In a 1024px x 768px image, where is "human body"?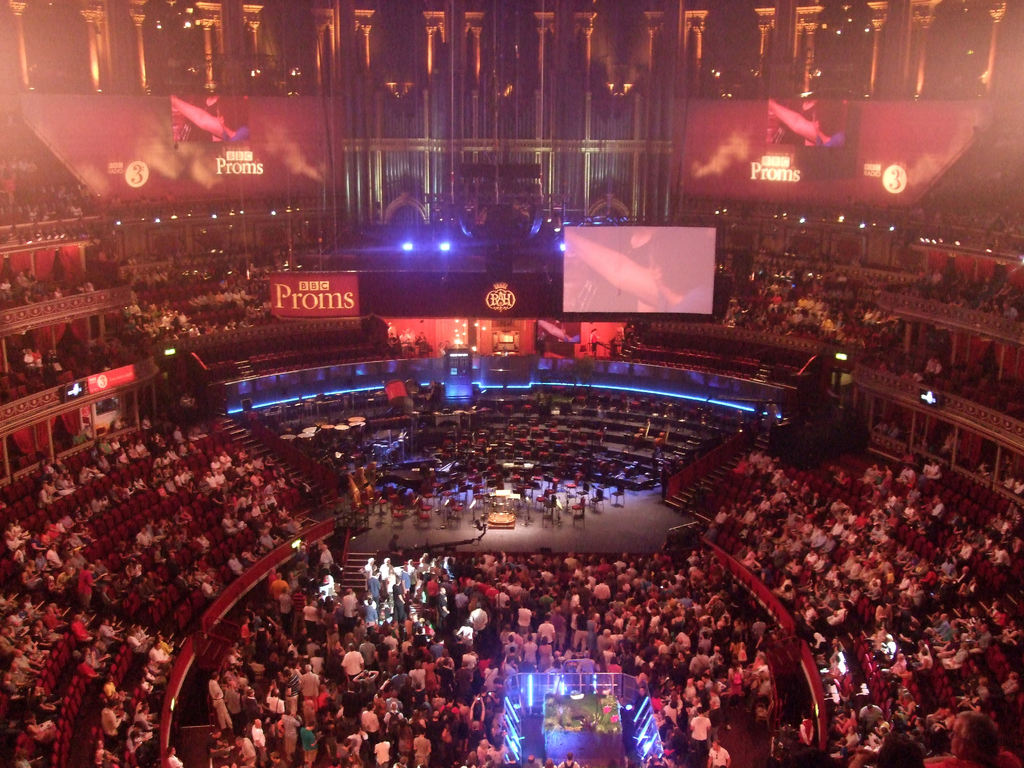
[x1=403, y1=614, x2=419, y2=639].
